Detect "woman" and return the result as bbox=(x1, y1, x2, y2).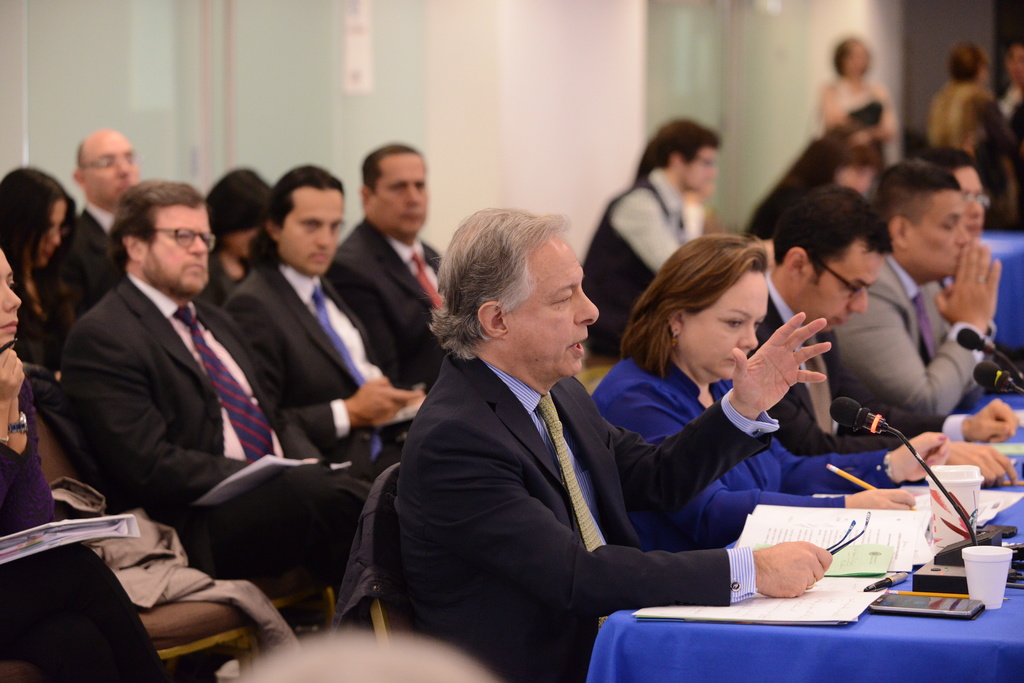
bbox=(0, 166, 83, 362).
